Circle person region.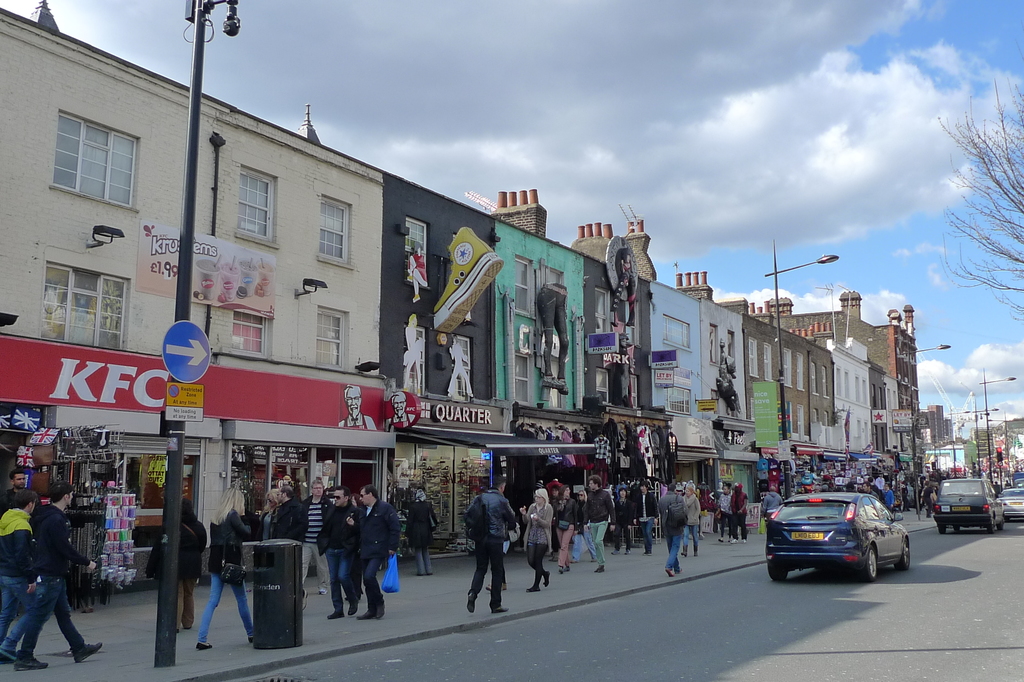
Region: (302, 478, 335, 593).
